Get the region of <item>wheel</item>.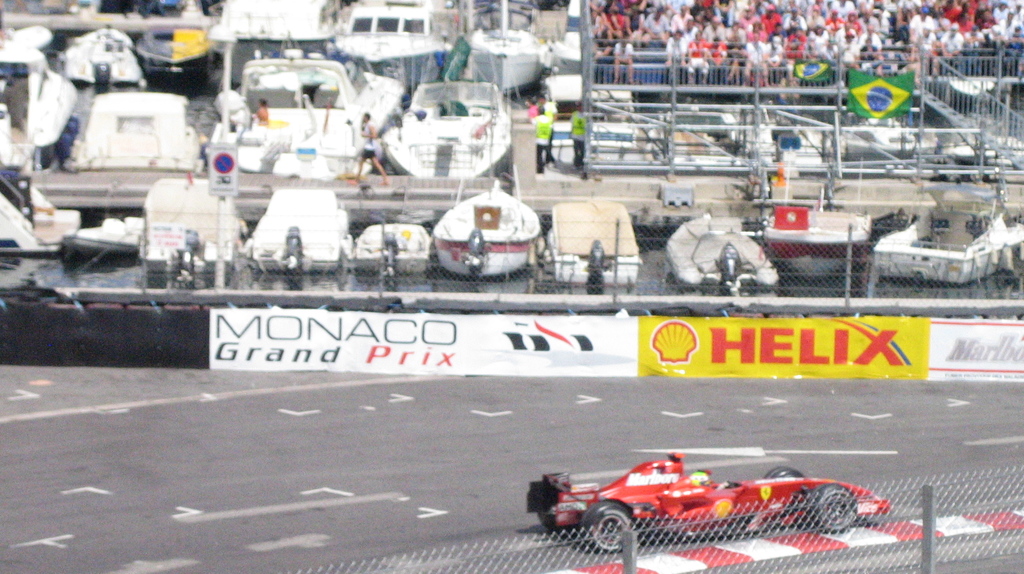
(764, 467, 806, 479).
